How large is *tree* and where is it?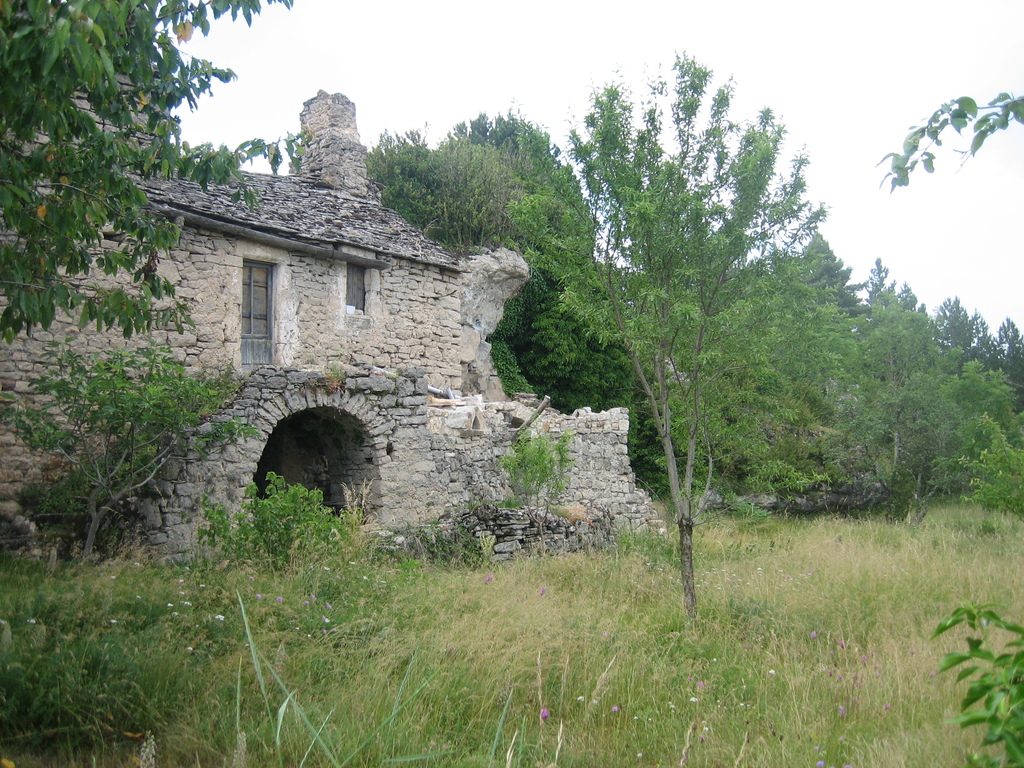
Bounding box: <region>0, 0, 312, 346</region>.
